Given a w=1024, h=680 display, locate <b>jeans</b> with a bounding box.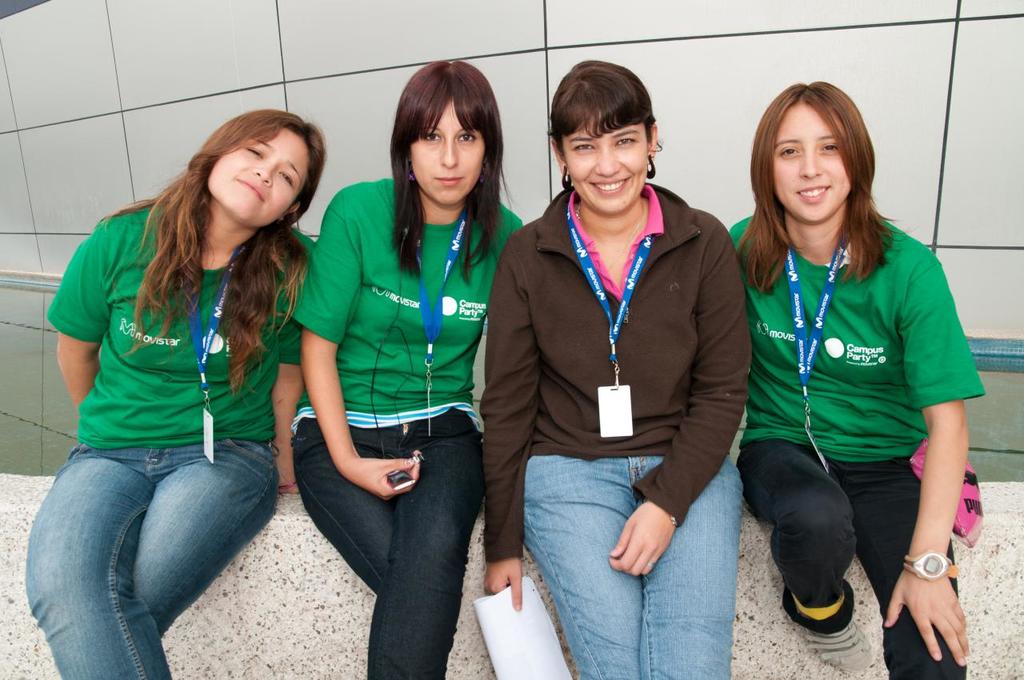
Located: [732,439,968,679].
